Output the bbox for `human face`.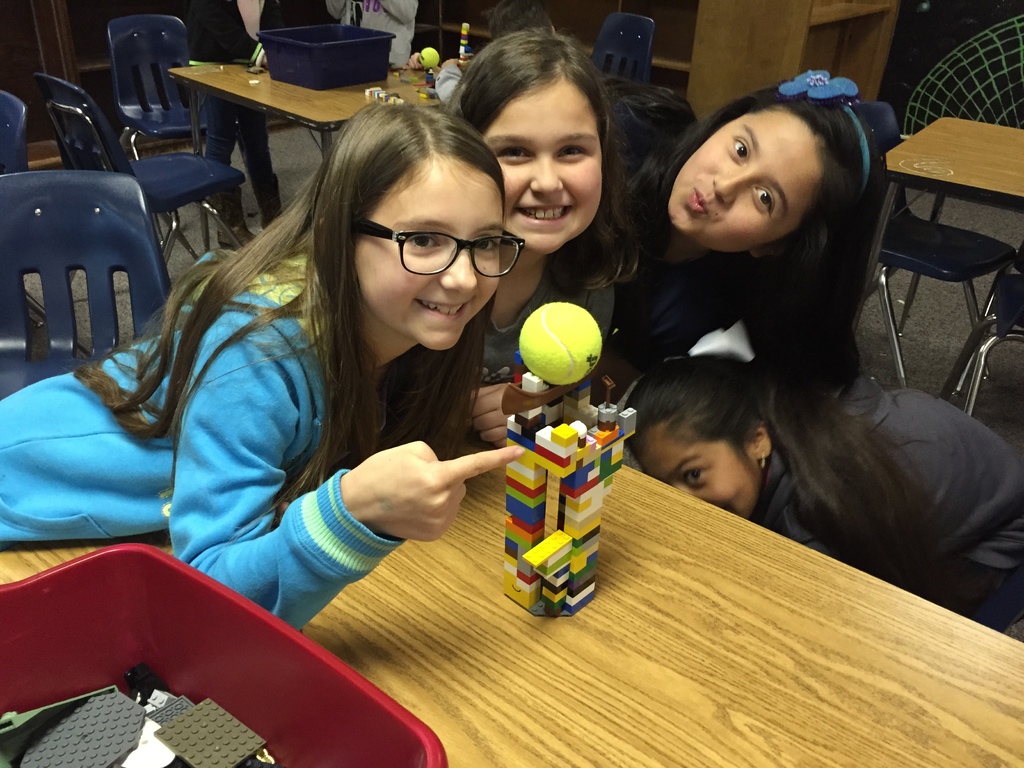
(left=666, top=104, right=826, bottom=252).
